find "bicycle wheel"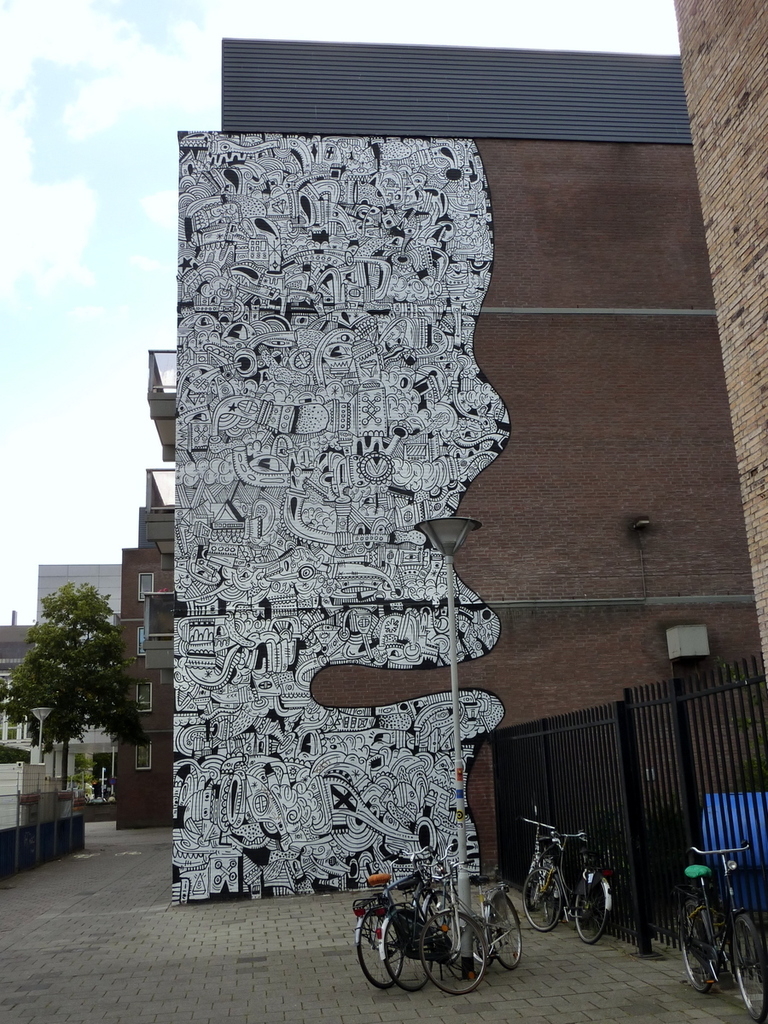
pyautogui.locateOnScreen(524, 864, 572, 934)
